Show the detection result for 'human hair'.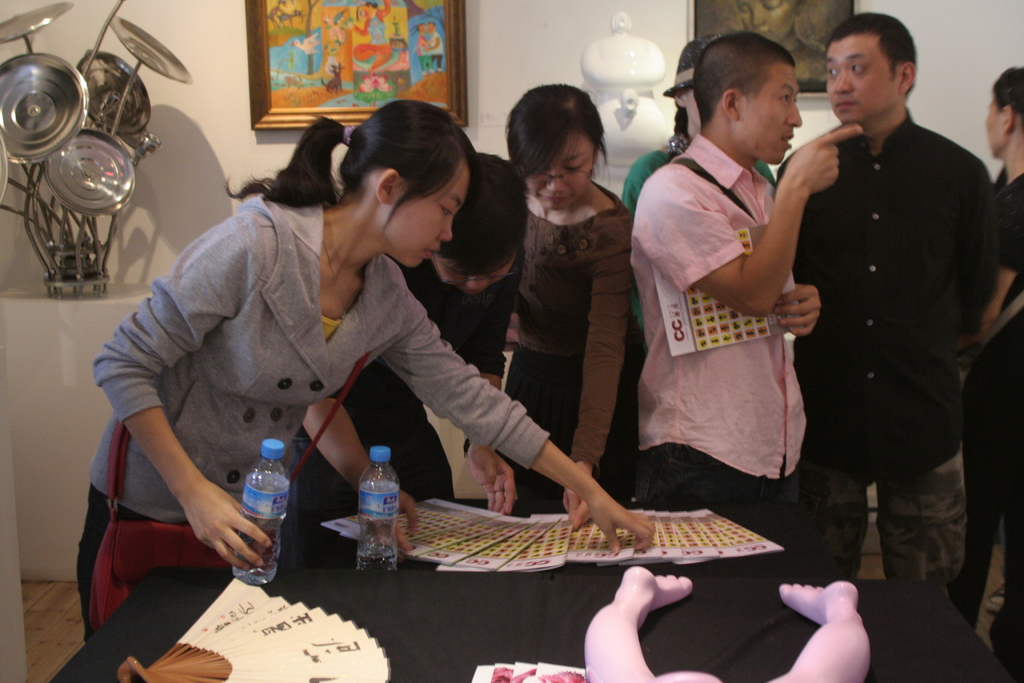
[x1=993, y1=68, x2=1023, y2=136].
